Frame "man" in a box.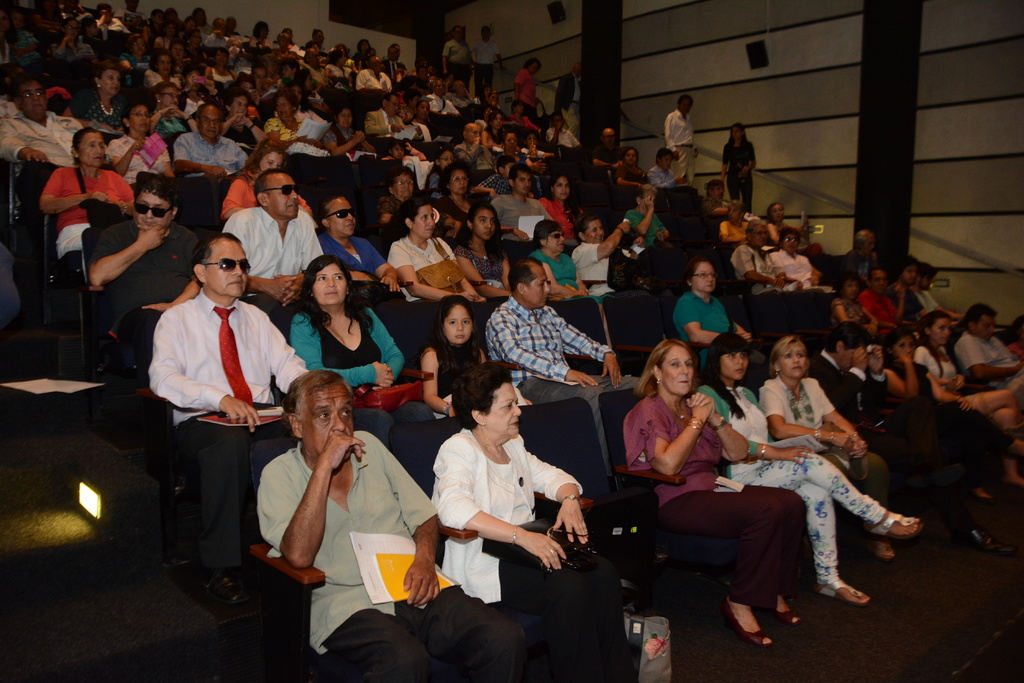
select_region(856, 262, 905, 335).
